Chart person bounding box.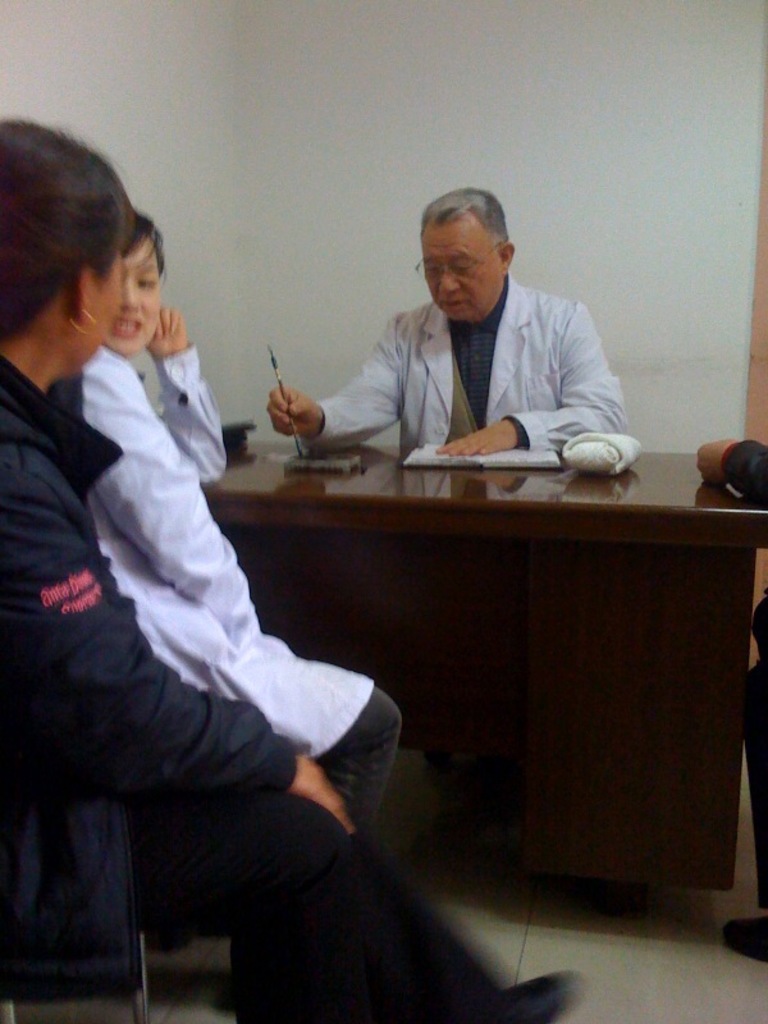
Charted: [left=74, top=211, right=413, bottom=832].
